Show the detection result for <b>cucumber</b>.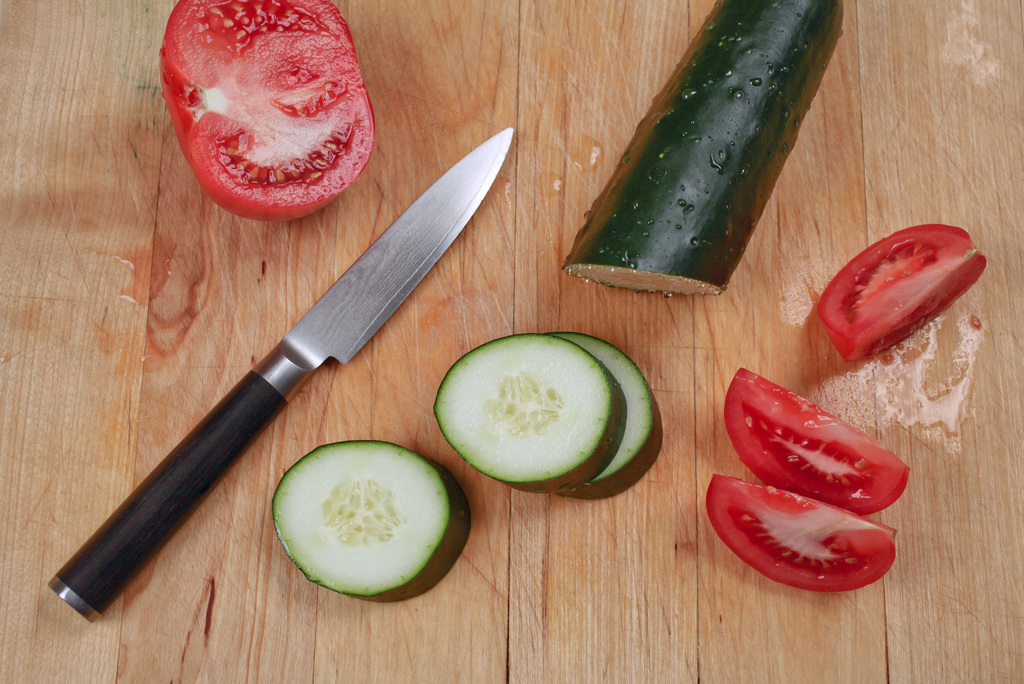
box(432, 336, 626, 492).
